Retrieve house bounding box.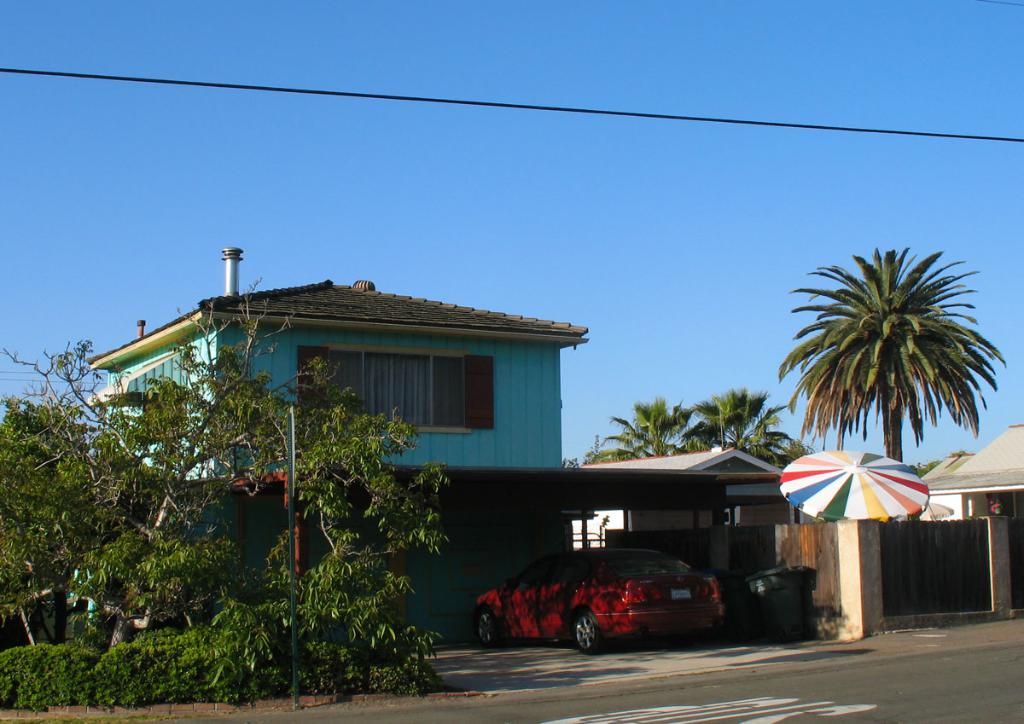
Bounding box: 861,420,1023,639.
